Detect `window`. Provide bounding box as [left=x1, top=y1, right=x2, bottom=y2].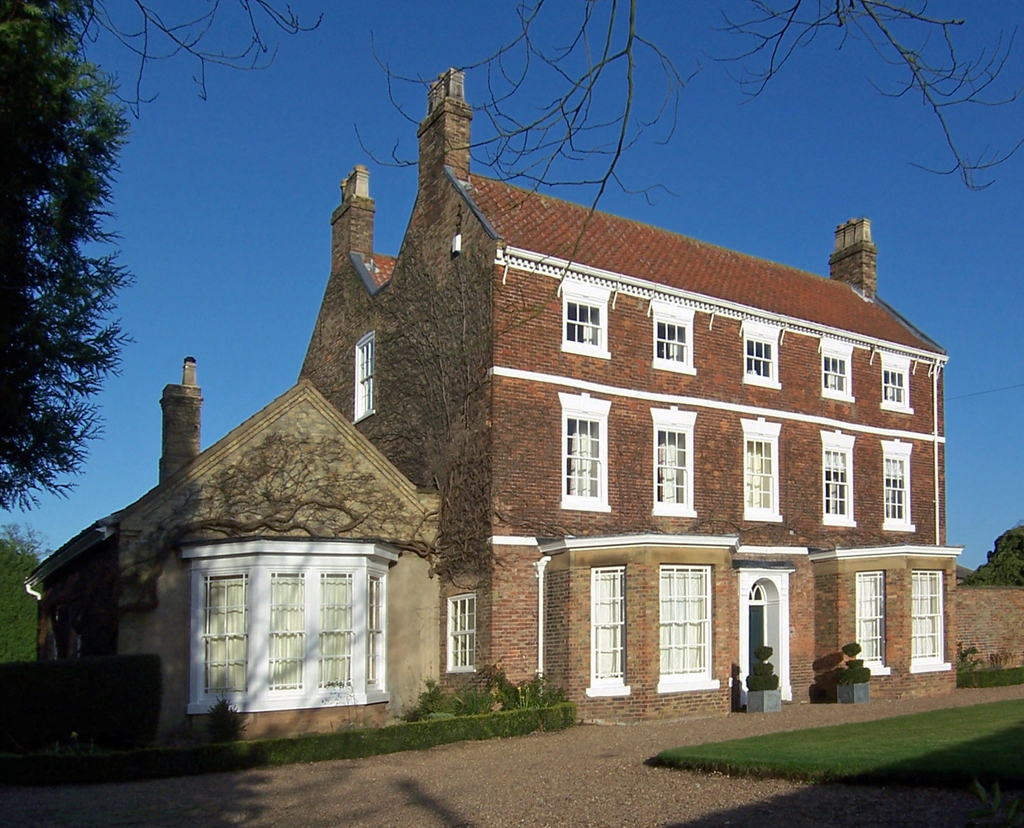
[left=651, top=315, right=692, bottom=360].
